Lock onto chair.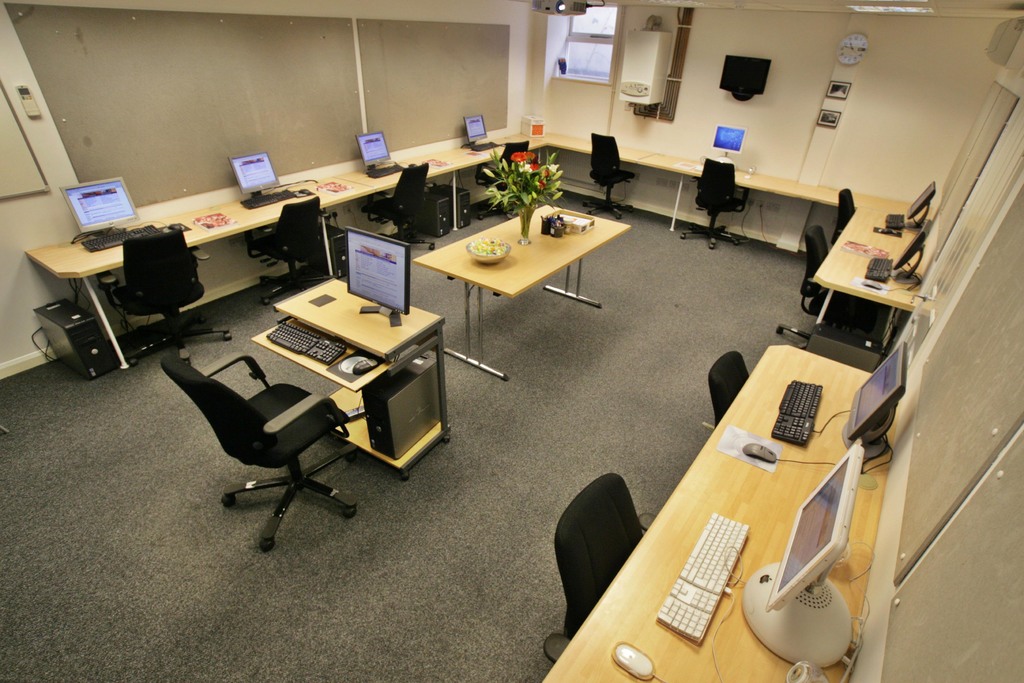
Locked: 680 158 748 254.
